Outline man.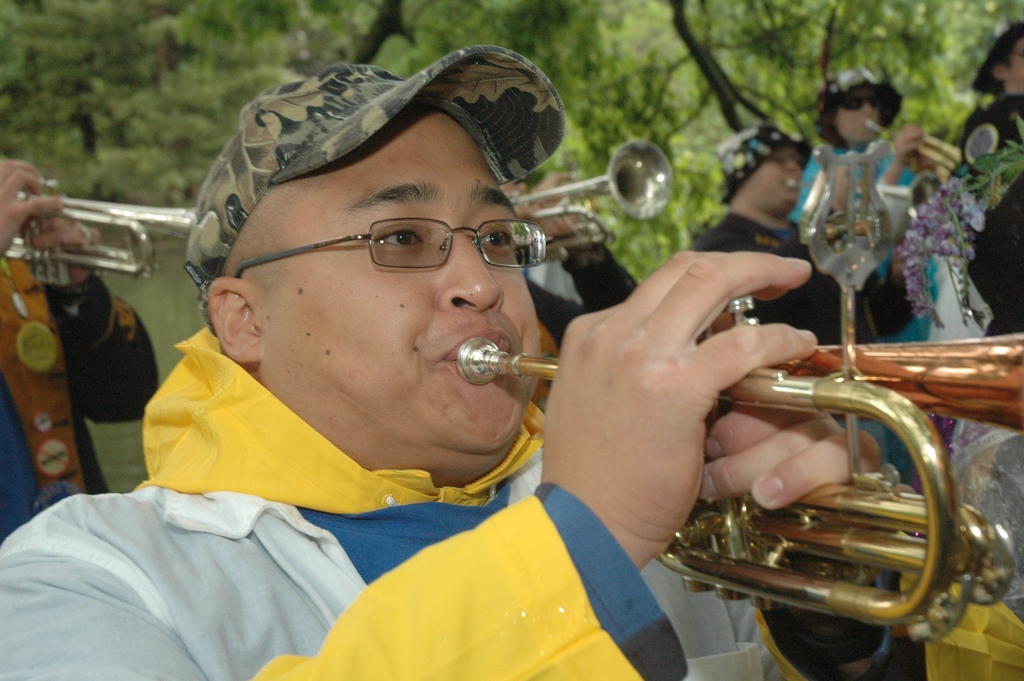
Outline: [961, 20, 1023, 339].
